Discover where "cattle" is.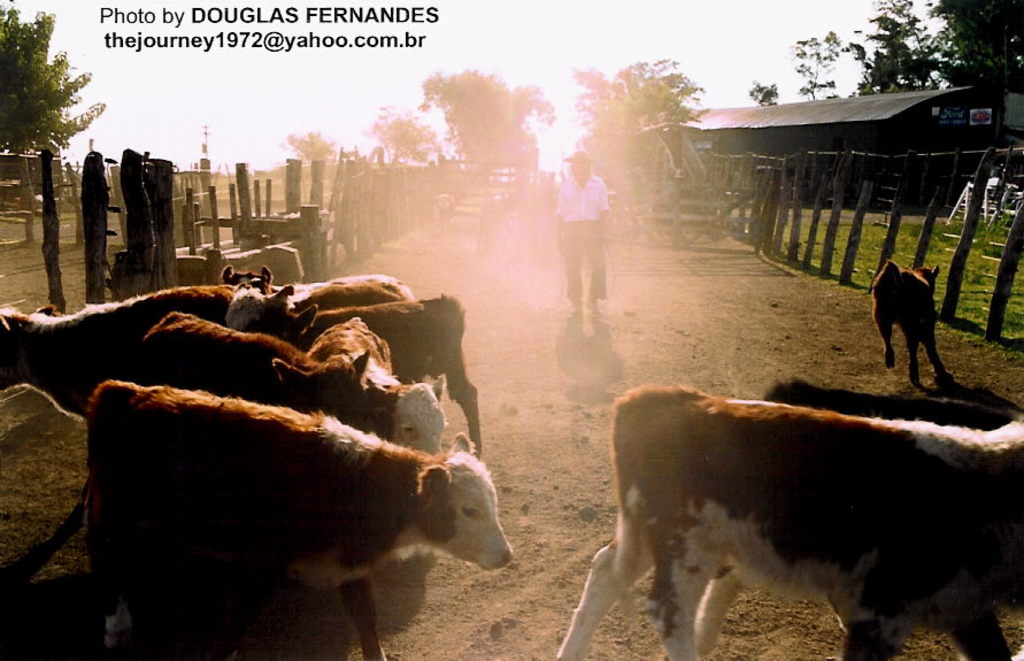
Discovered at (x1=88, y1=381, x2=514, y2=660).
